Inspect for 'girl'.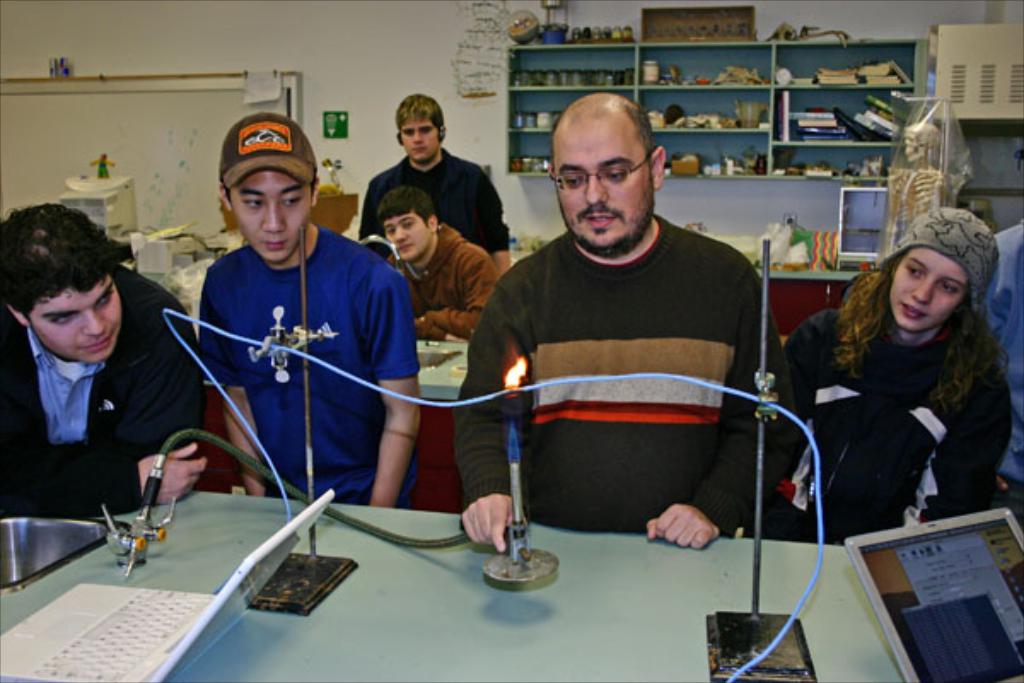
Inspection: <region>787, 201, 1010, 529</region>.
